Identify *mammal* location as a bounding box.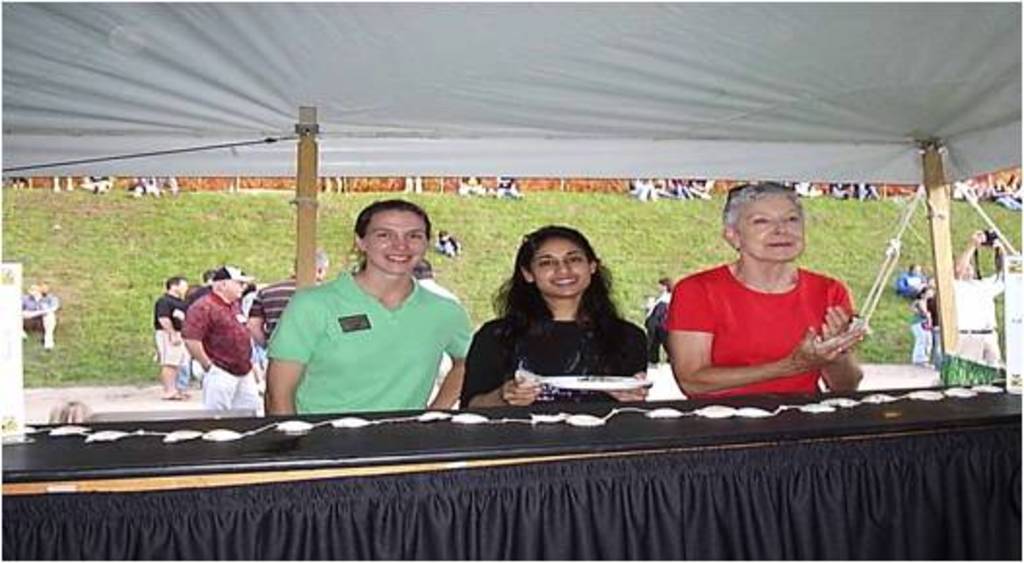
bbox=(23, 280, 58, 349).
